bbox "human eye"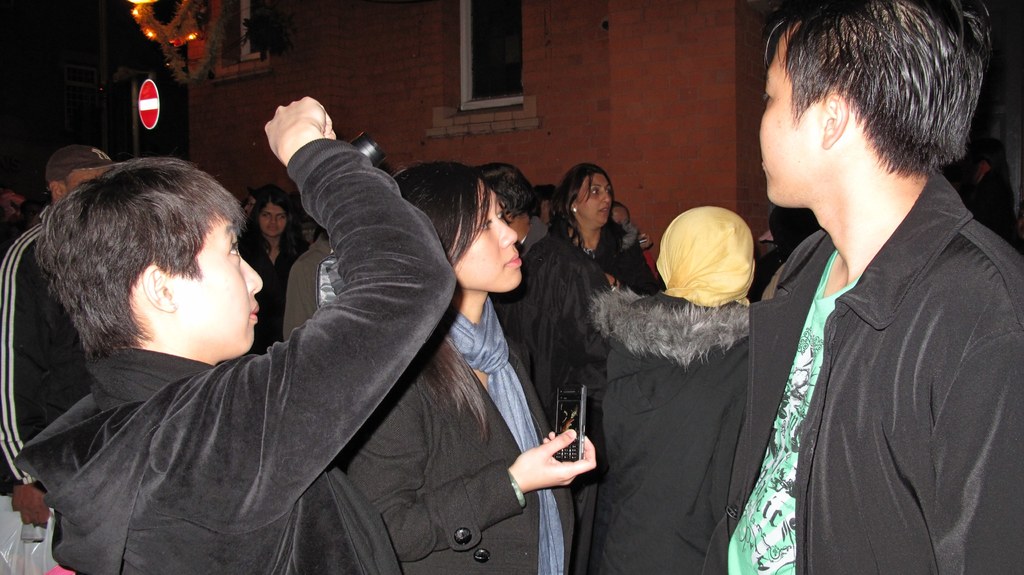
[276,213,283,219]
